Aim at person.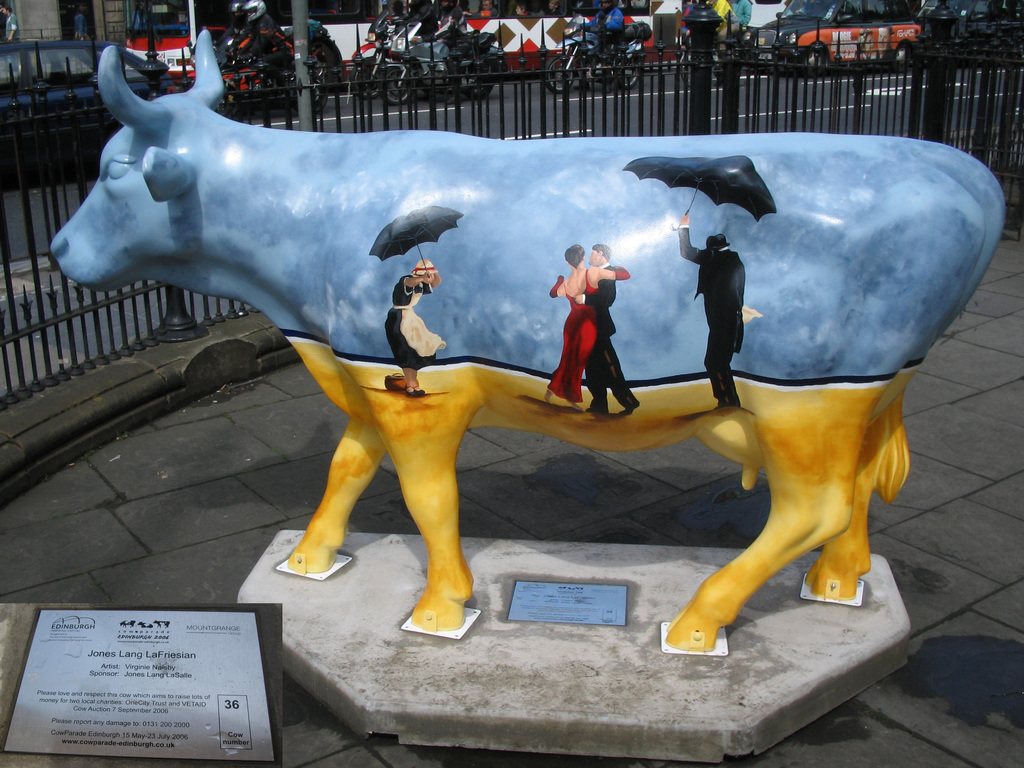
Aimed at 896 37 912 62.
